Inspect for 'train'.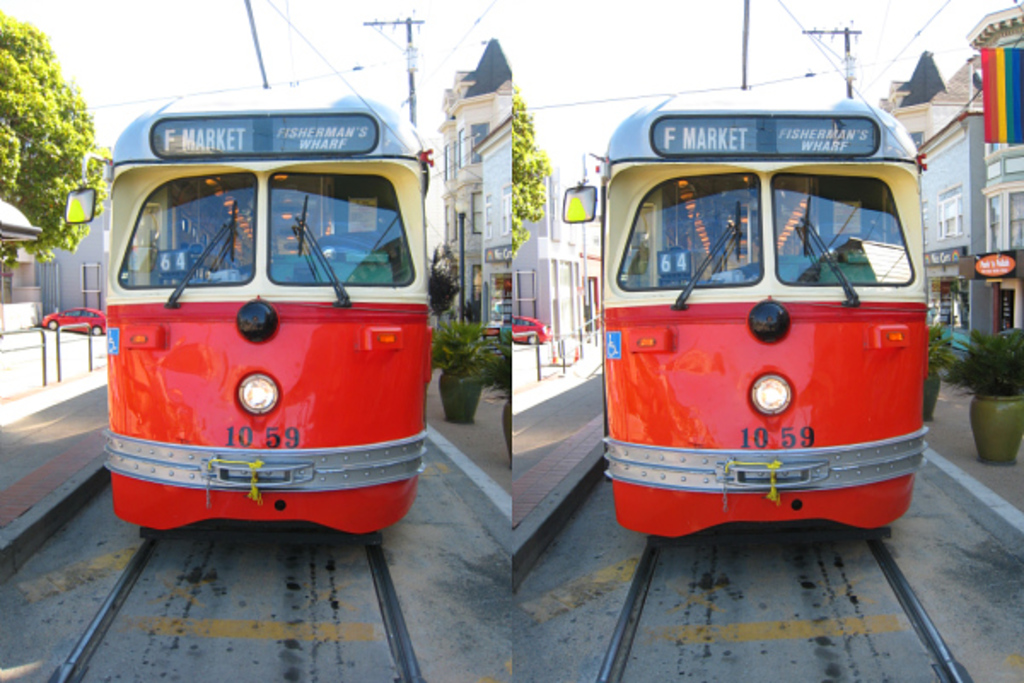
Inspection: <bbox>560, 97, 928, 529</bbox>.
